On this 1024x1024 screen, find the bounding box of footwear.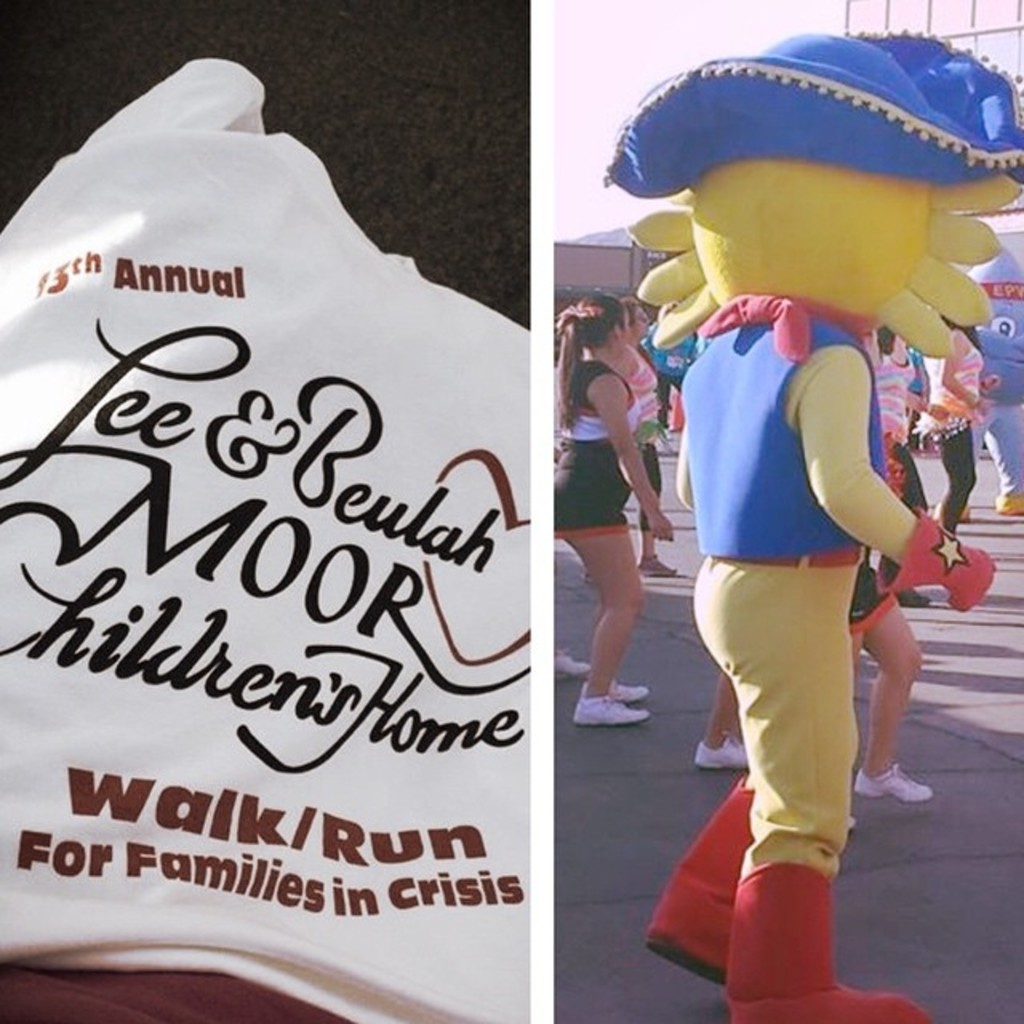
Bounding box: x1=557 y1=648 x2=594 y2=677.
